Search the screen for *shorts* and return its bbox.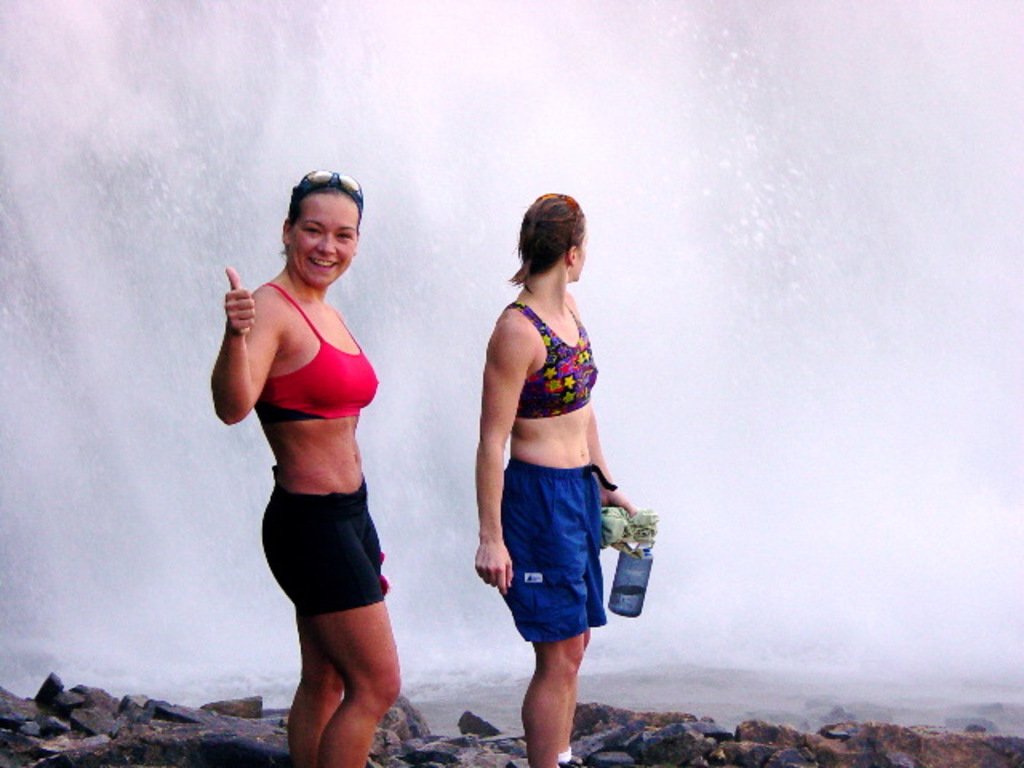
Found: Rect(477, 488, 626, 653).
